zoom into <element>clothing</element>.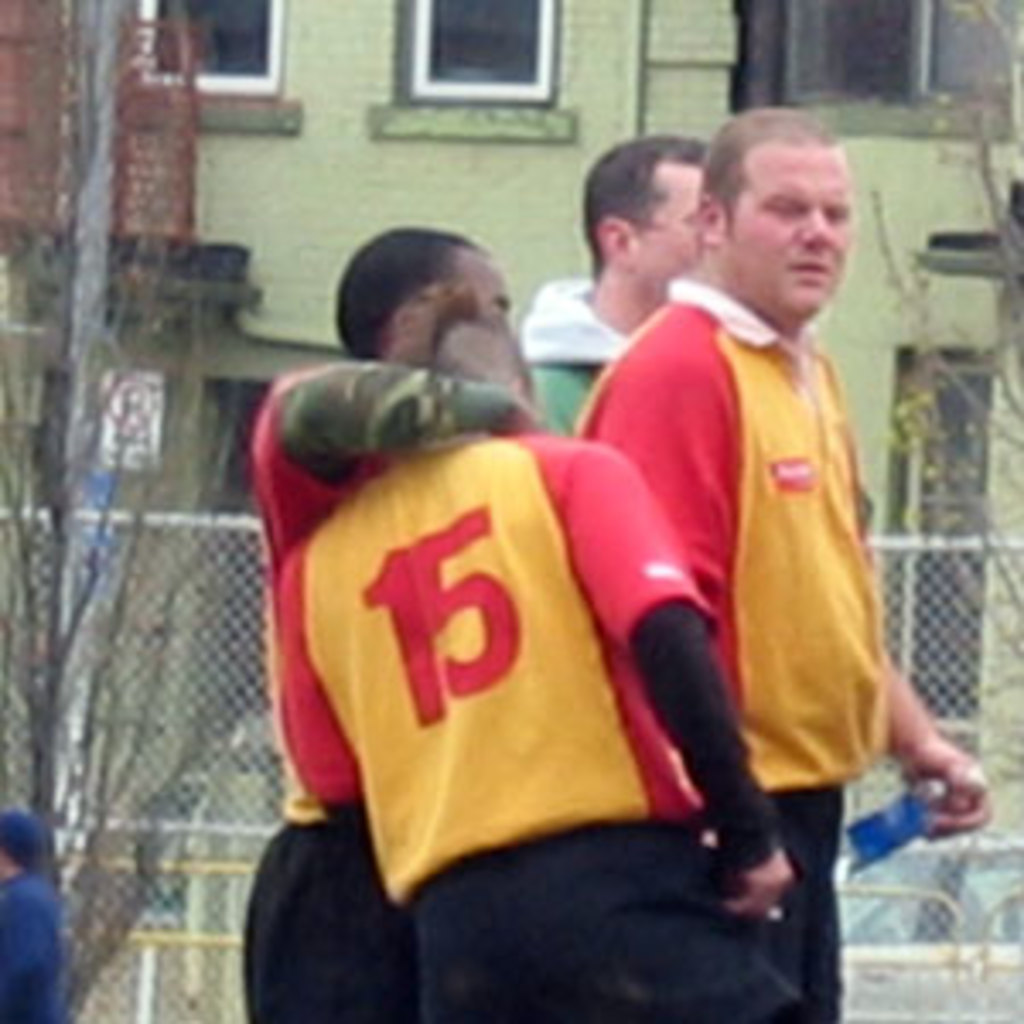
Zoom target: (239,393,355,1021).
